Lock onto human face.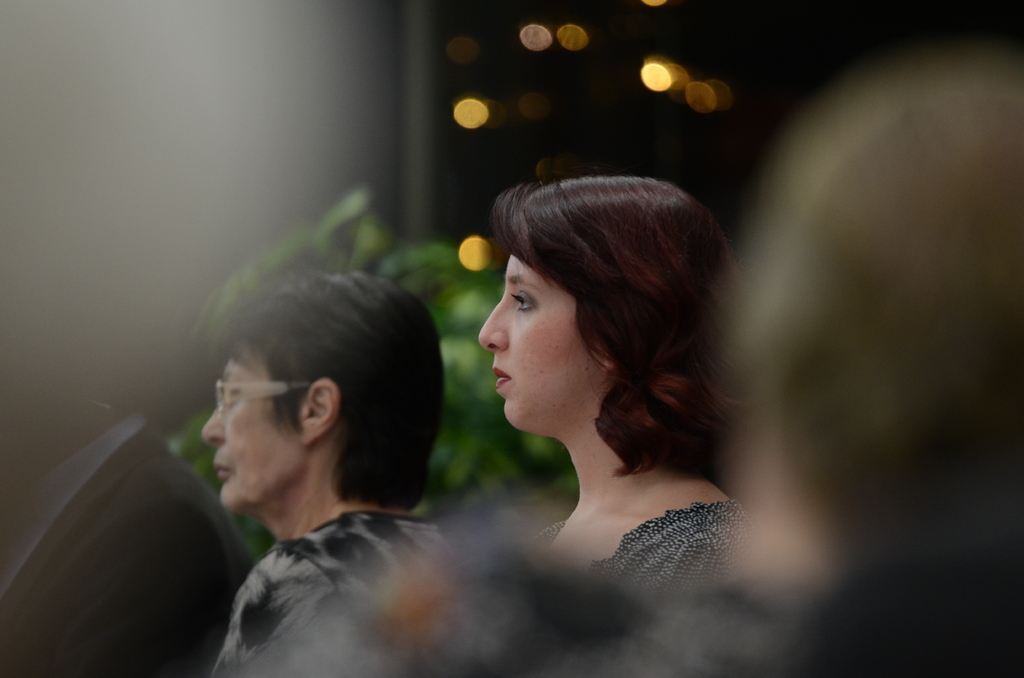
Locked: (left=482, top=254, right=602, bottom=433).
